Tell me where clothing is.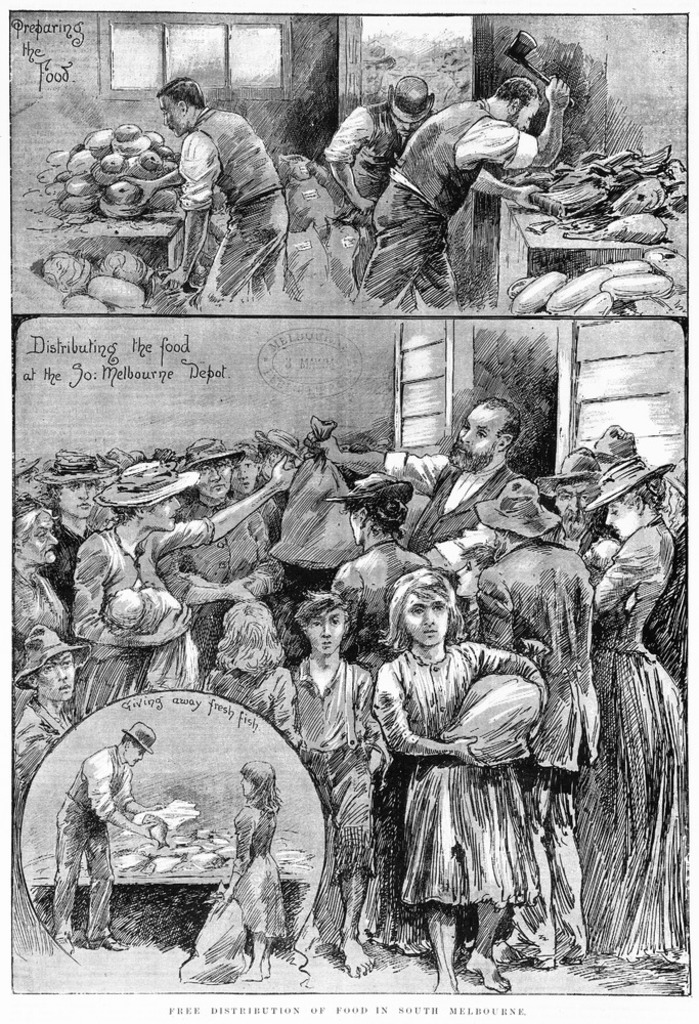
clothing is at 380 611 570 943.
